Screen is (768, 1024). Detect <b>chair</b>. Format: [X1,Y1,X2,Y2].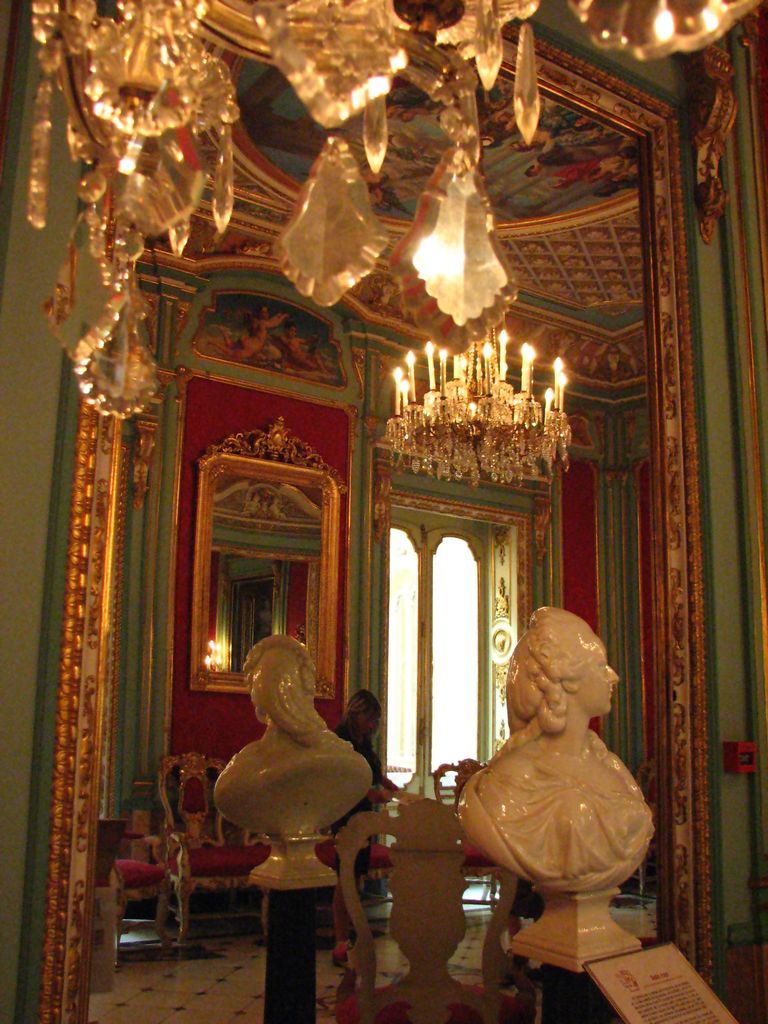
[90,816,172,966].
